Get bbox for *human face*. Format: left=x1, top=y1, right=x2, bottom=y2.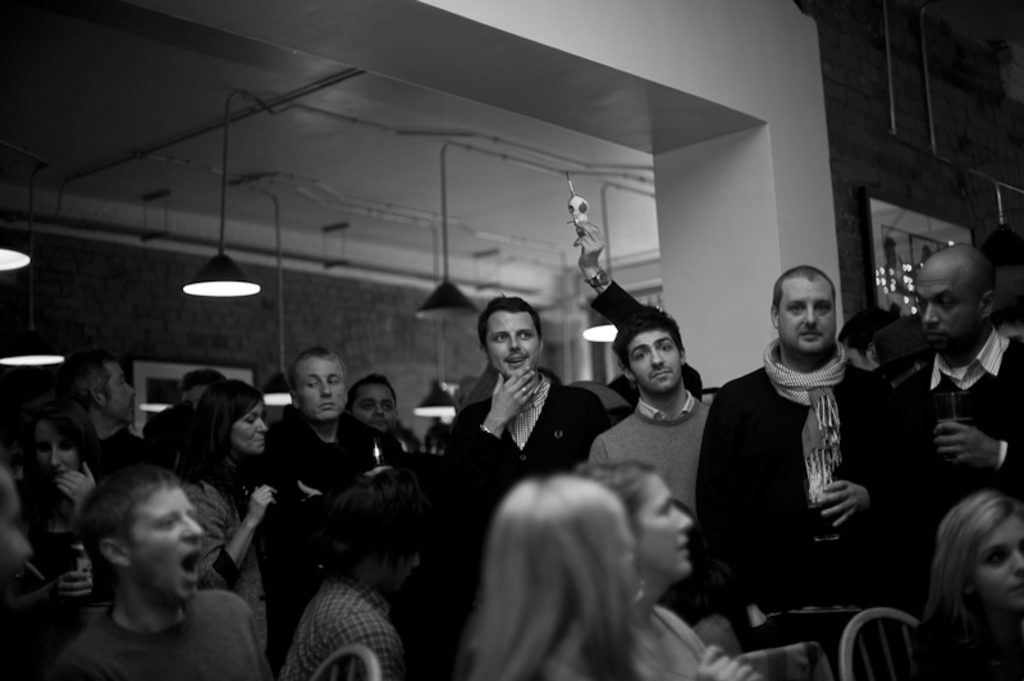
left=646, top=471, right=692, bottom=570.
